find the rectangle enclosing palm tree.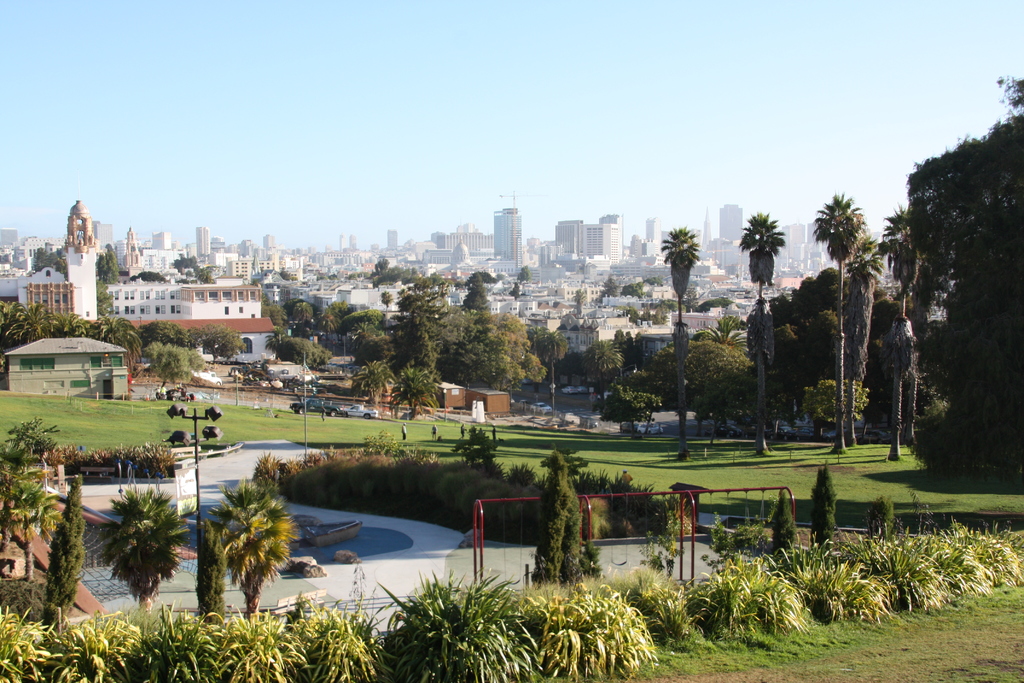
(666, 226, 694, 449).
